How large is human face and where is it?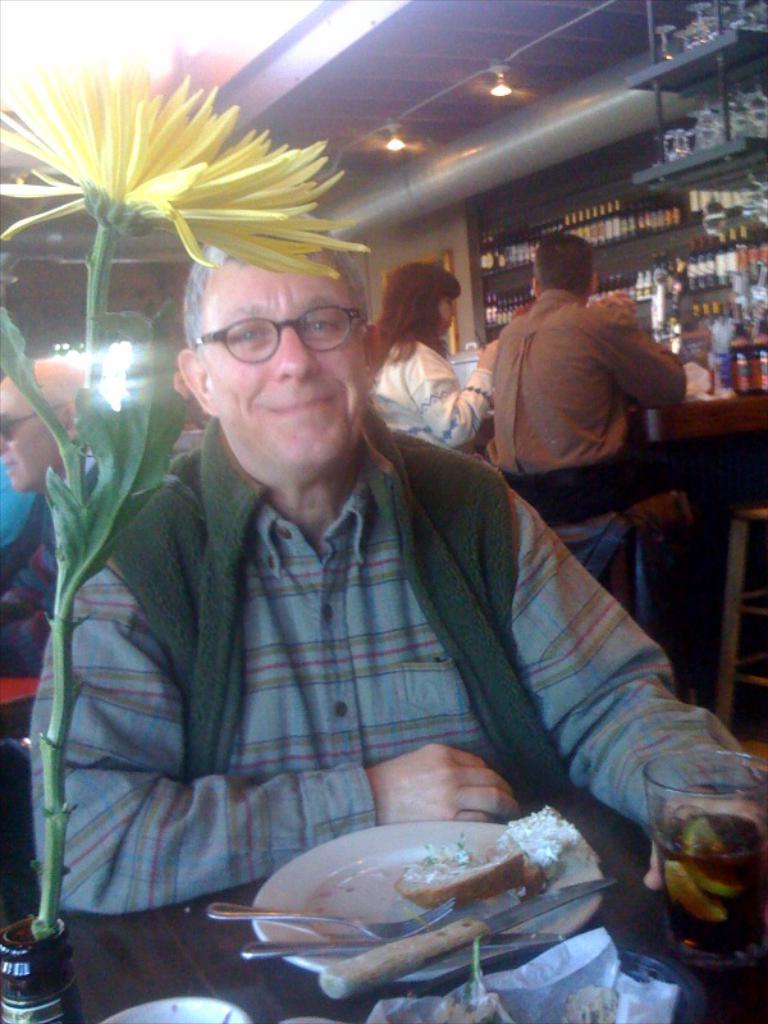
Bounding box: pyautogui.locateOnScreen(436, 292, 460, 338).
